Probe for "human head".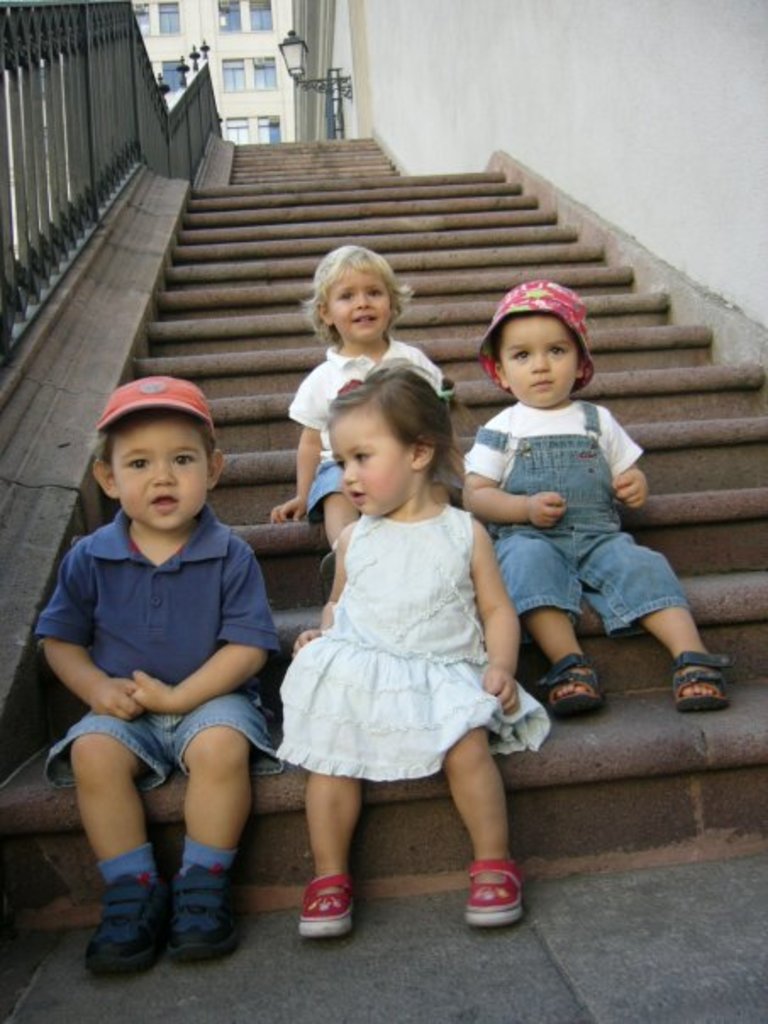
Probe result: (480,275,605,407).
